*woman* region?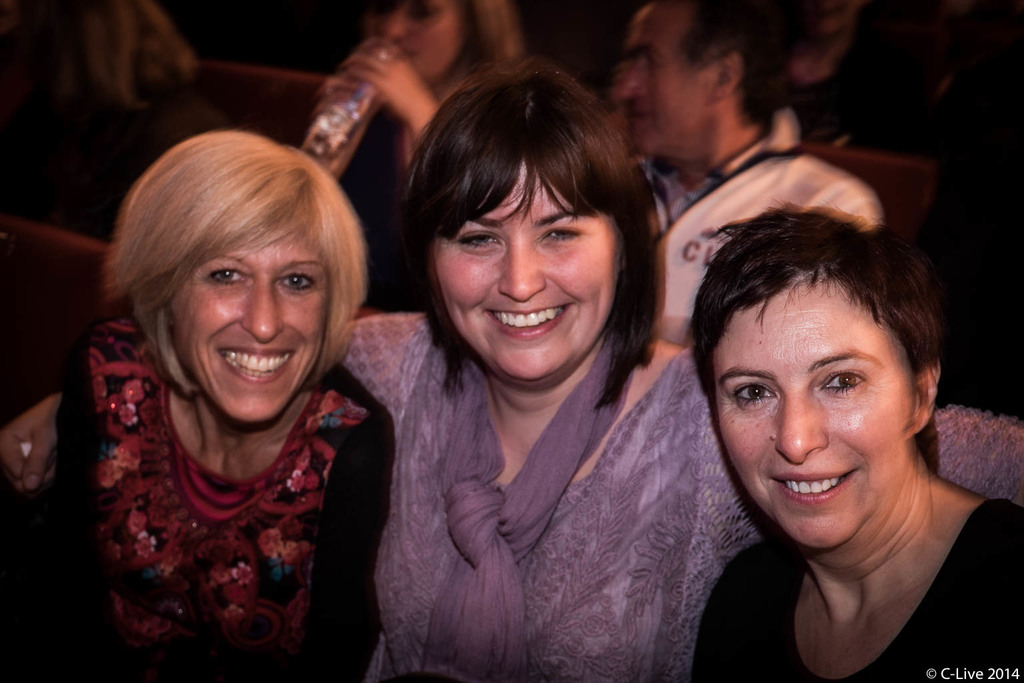
[left=299, top=0, right=530, bottom=325]
